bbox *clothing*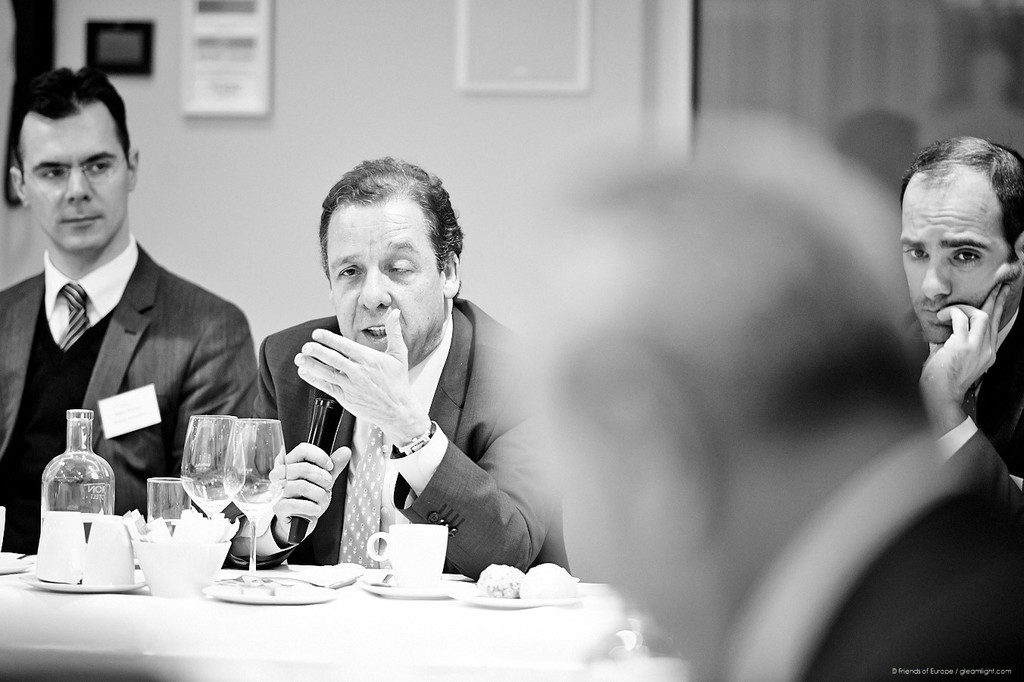
[x1=735, y1=427, x2=1023, y2=681]
